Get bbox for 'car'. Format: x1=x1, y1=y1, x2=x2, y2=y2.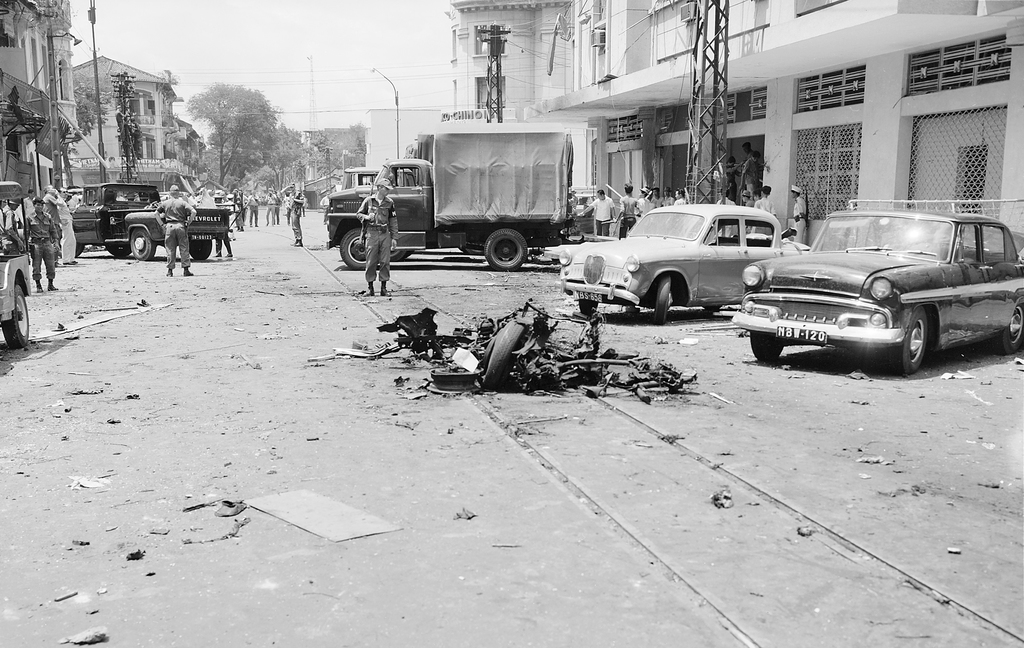
x1=732, y1=206, x2=1023, y2=376.
